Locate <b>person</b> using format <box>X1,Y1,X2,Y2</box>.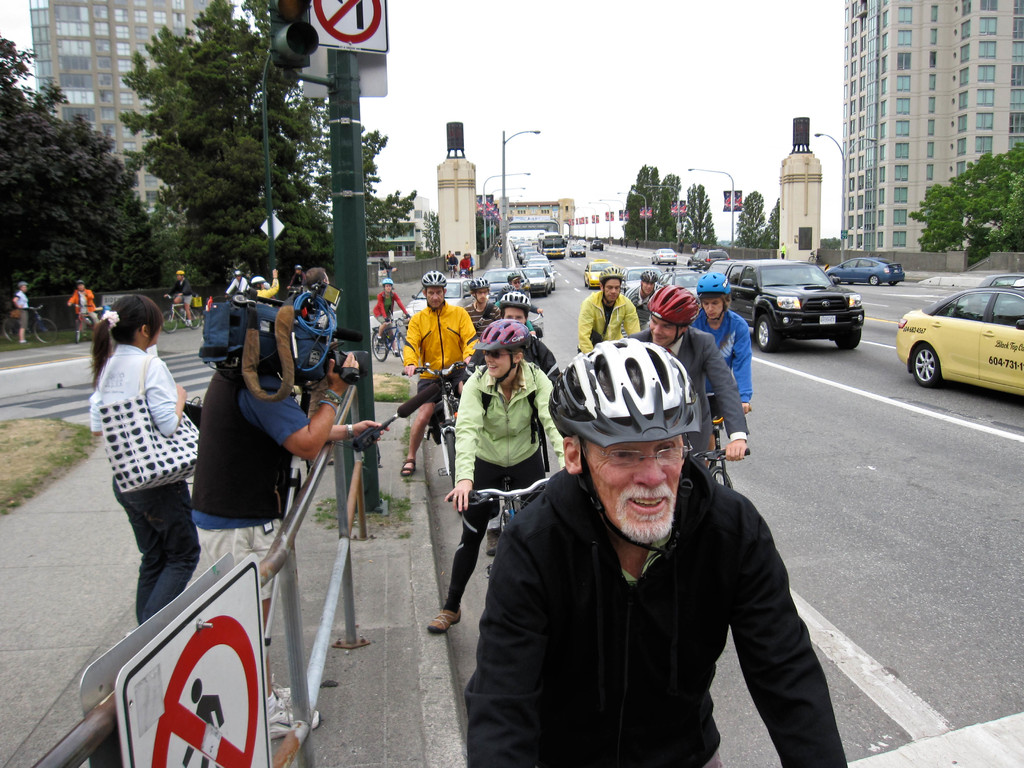
<box>95,280,196,680</box>.
